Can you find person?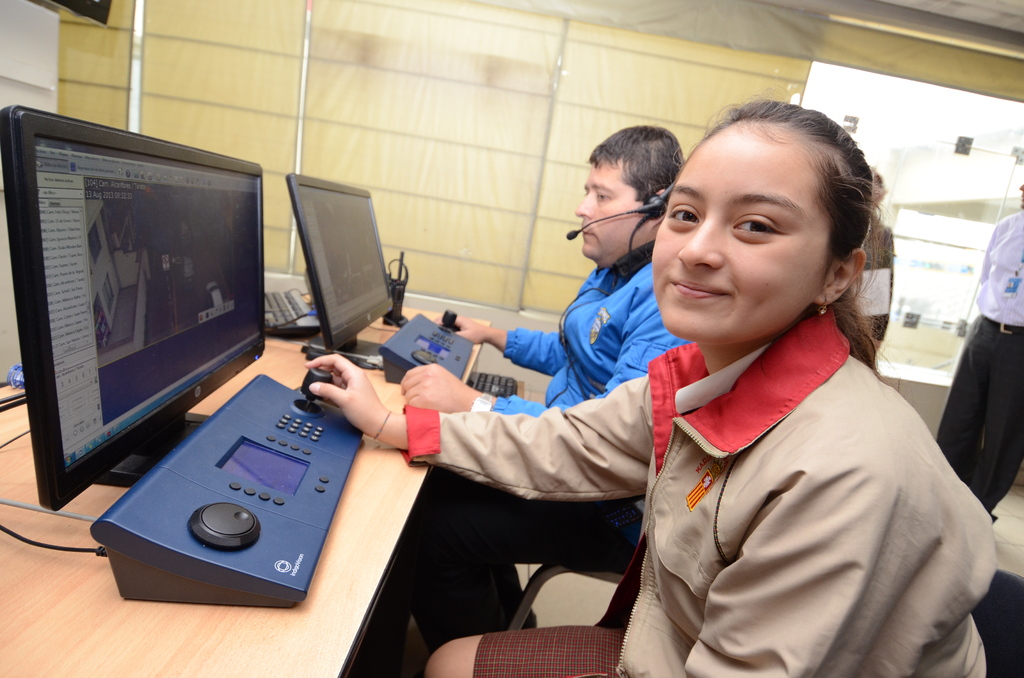
Yes, bounding box: (846, 165, 894, 369).
